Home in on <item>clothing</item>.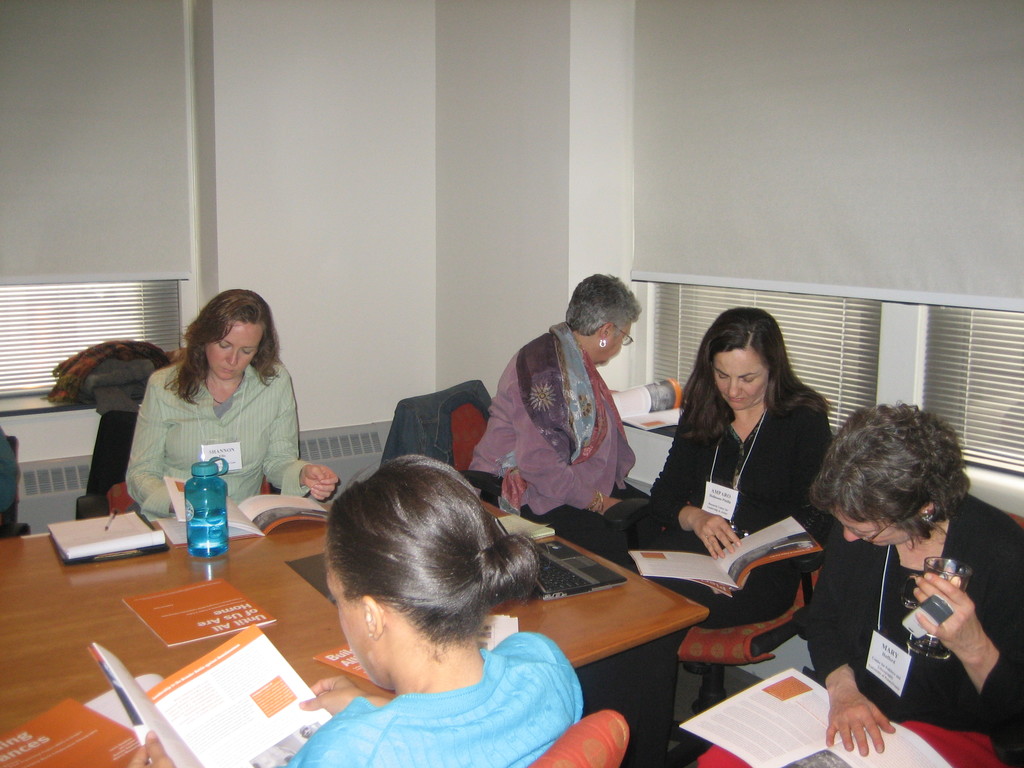
Homed in at bbox=[617, 383, 839, 767].
